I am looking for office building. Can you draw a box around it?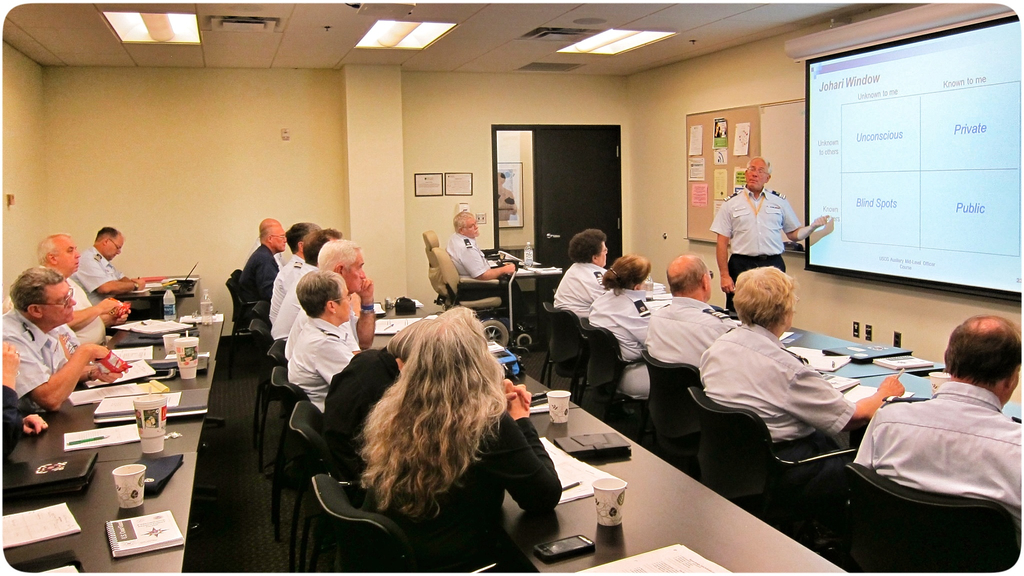
Sure, the bounding box is box=[0, 0, 1023, 575].
